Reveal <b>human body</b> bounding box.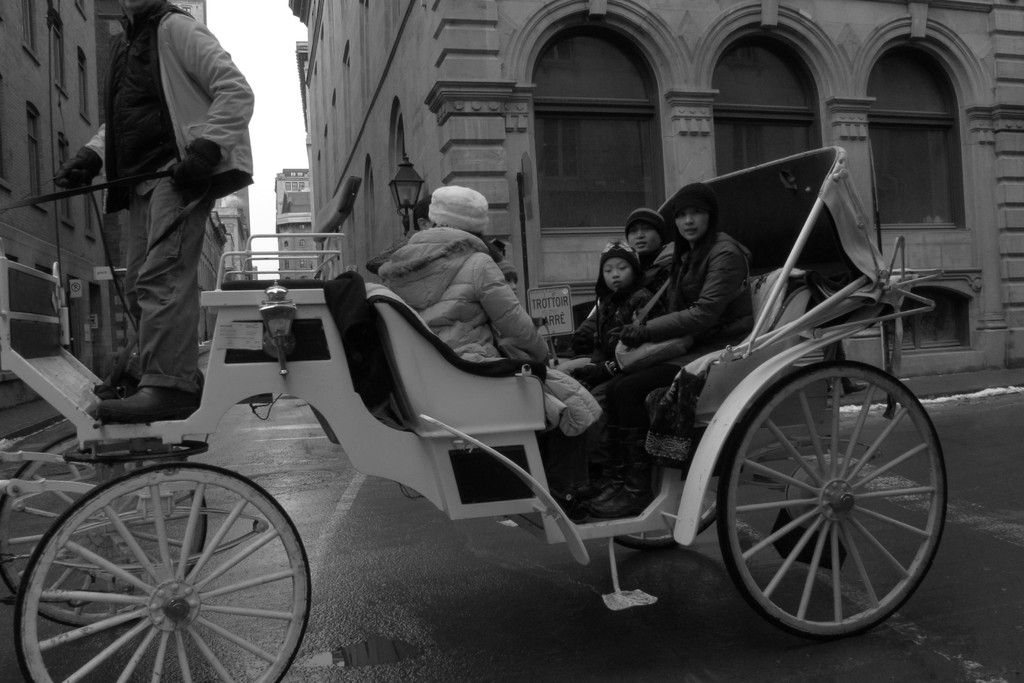
Revealed: bbox=[601, 226, 761, 518].
